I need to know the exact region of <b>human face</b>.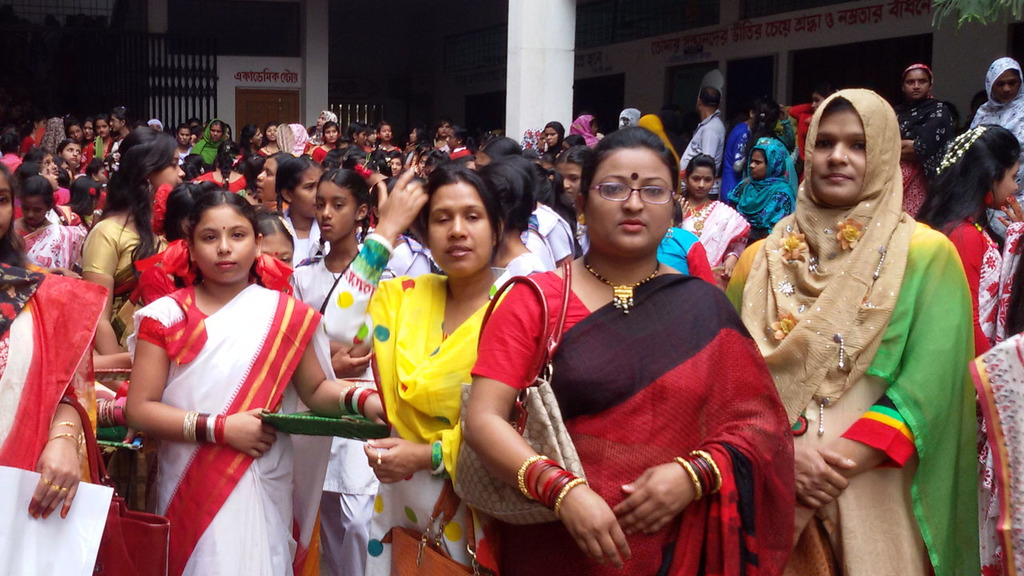
Region: left=904, top=71, right=932, bottom=93.
